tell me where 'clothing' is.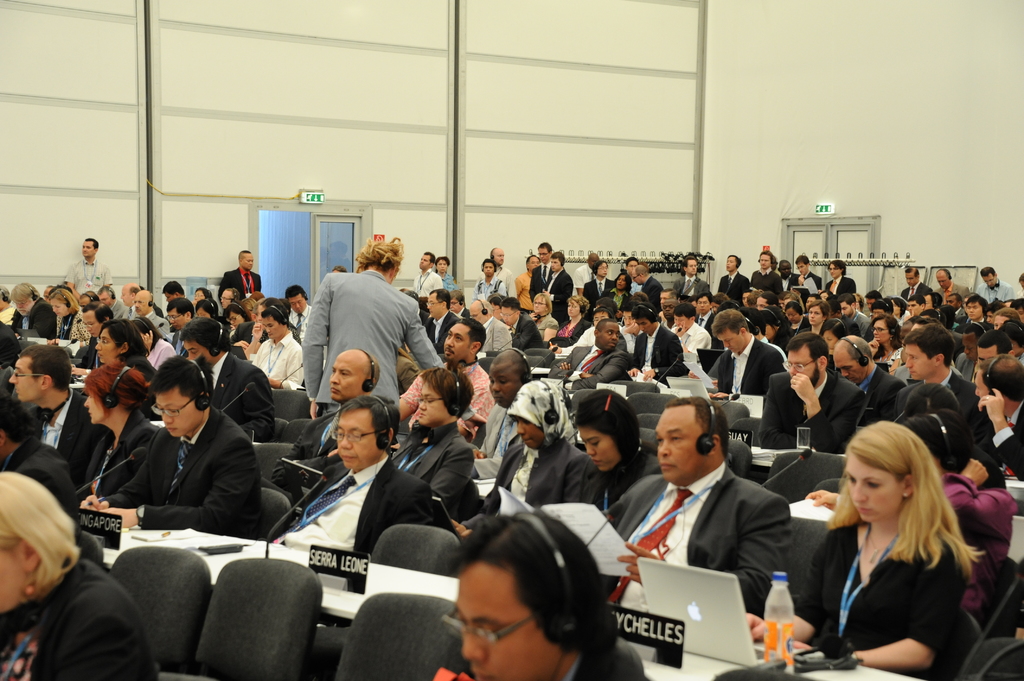
'clothing' is at bbox=(168, 328, 193, 359).
